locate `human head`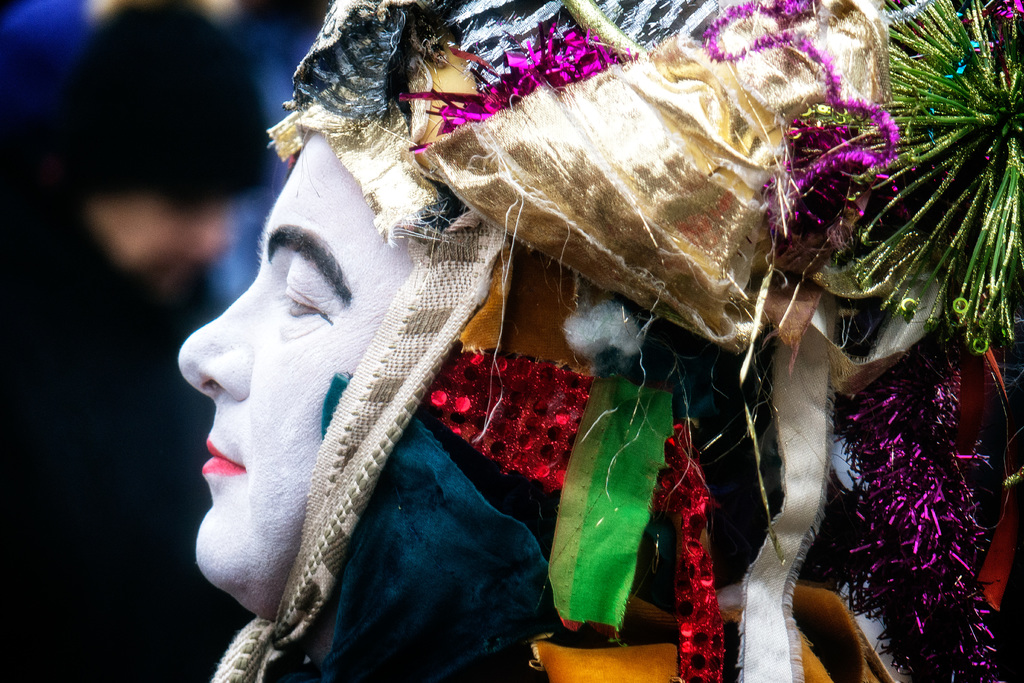
171 0 1023 611
